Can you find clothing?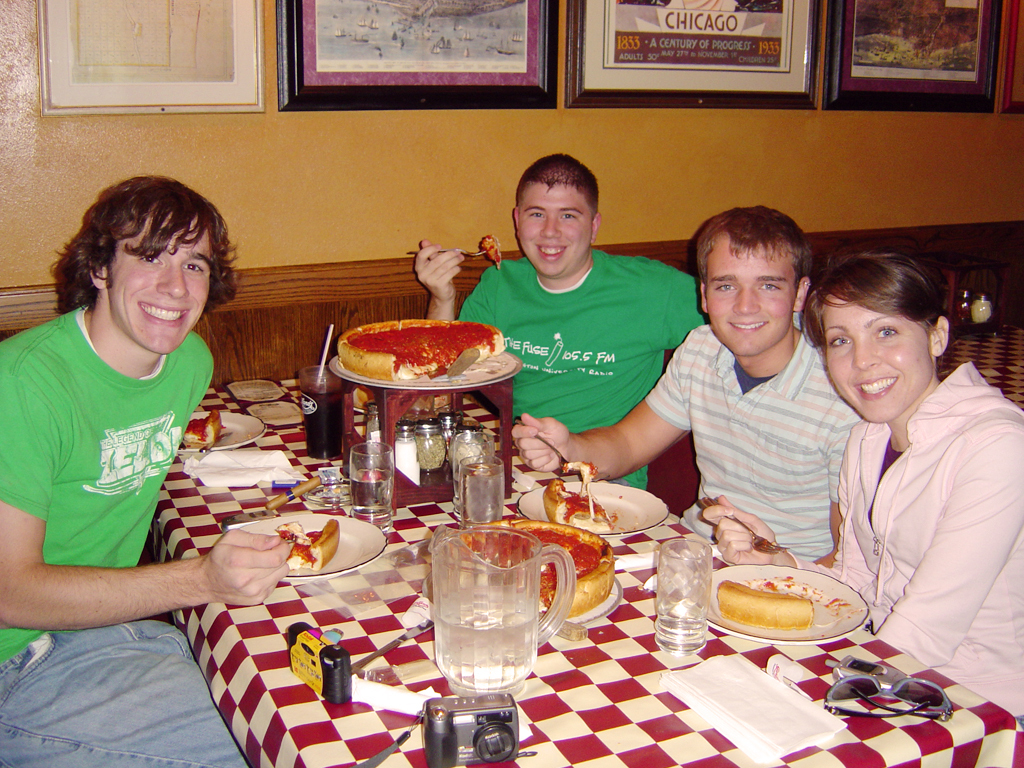
Yes, bounding box: pyautogui.locateOnScreen(0, 294, 250, 767).
